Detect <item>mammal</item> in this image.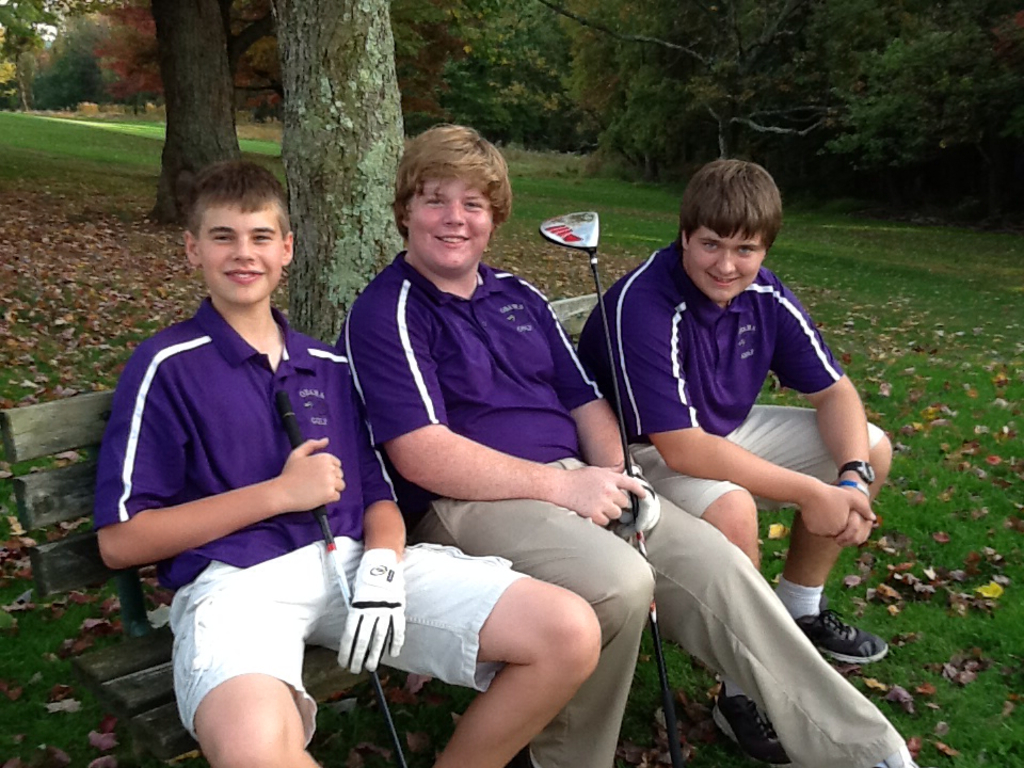
Detection: box(86, 151, 602, 767).
